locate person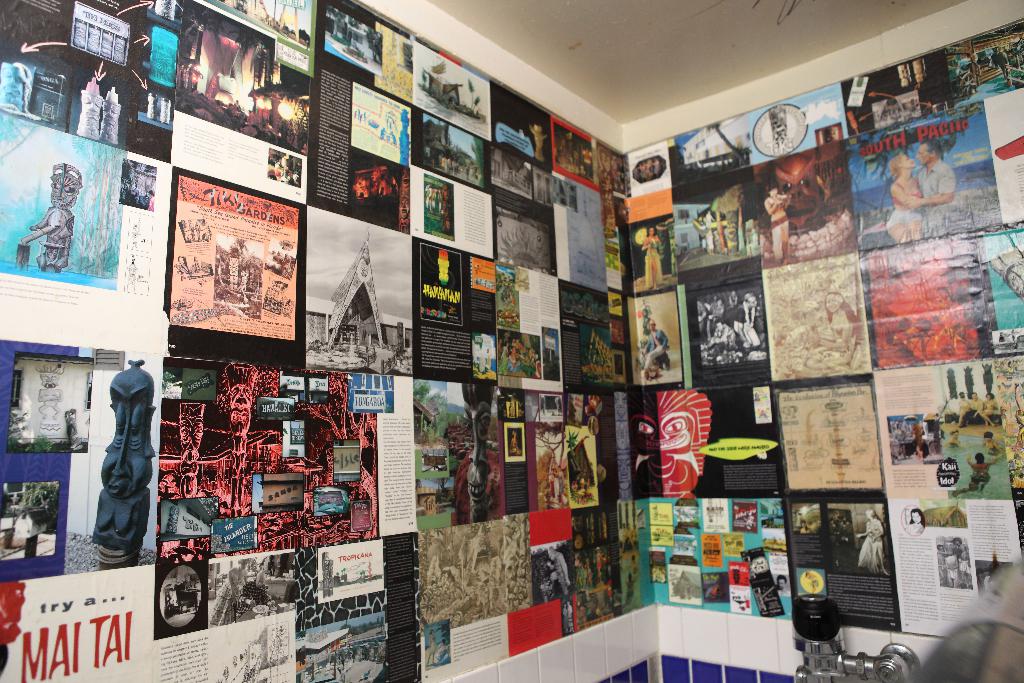
bbox=[638, 320, 669, 379]
